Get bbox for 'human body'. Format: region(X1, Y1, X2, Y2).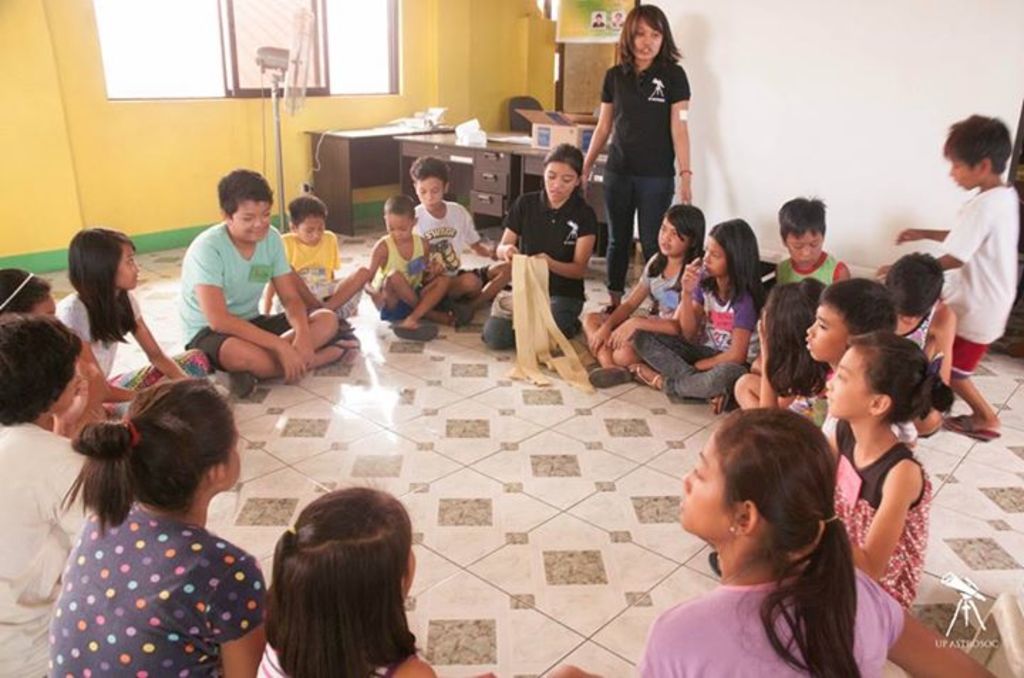
region(582, 55, 700, 313).
